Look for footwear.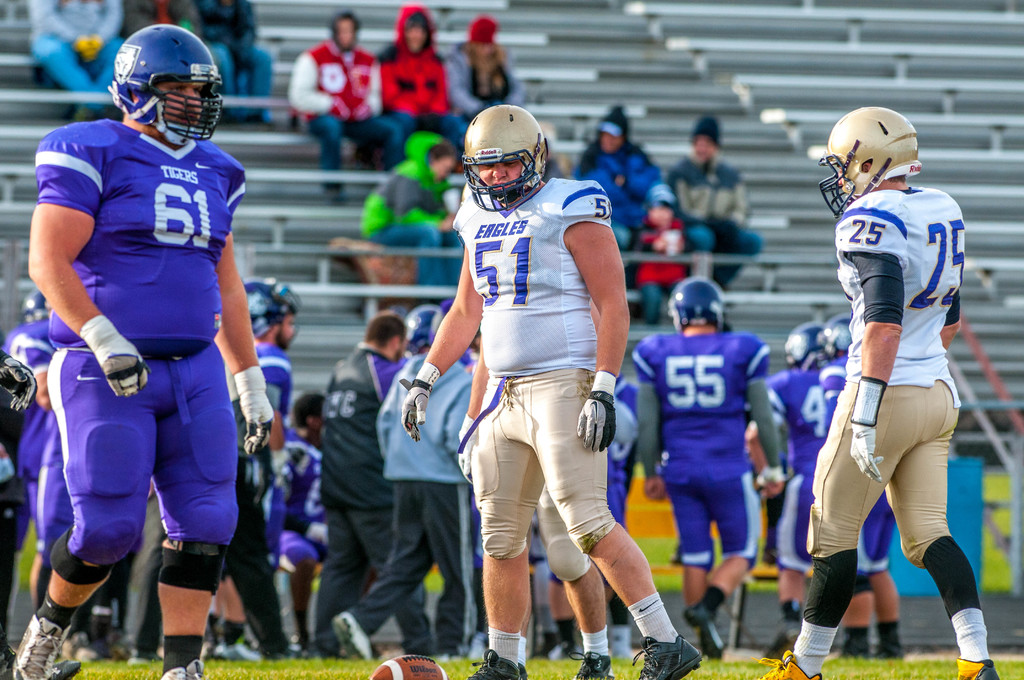
Found: bbox=[950, 654, 999, 679].
